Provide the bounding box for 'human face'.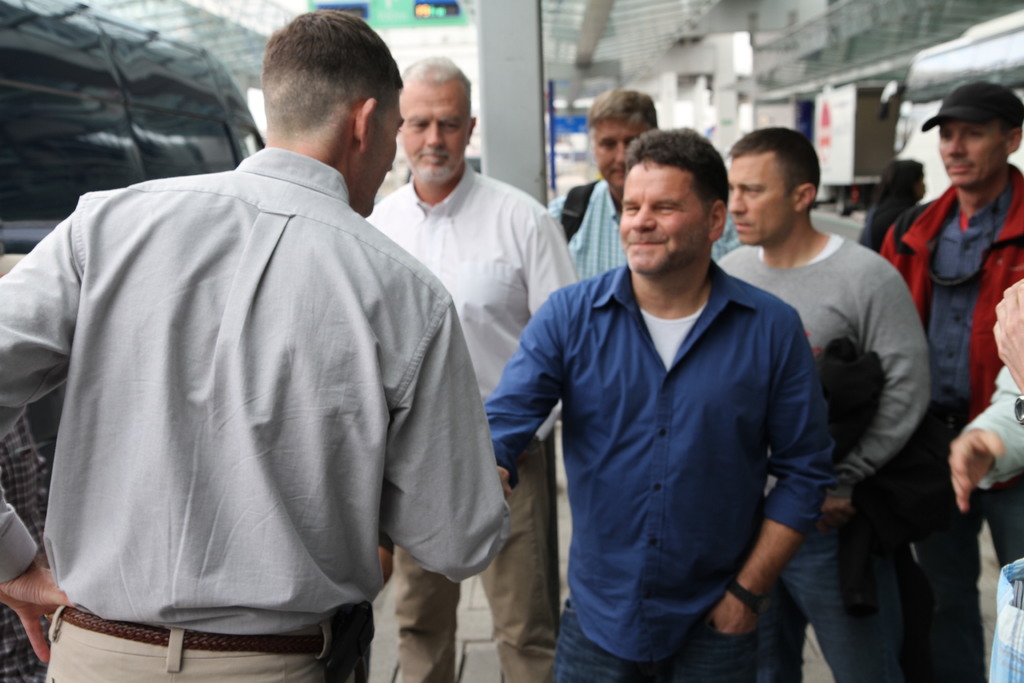
bbox=(366, 108, 403, 219).
